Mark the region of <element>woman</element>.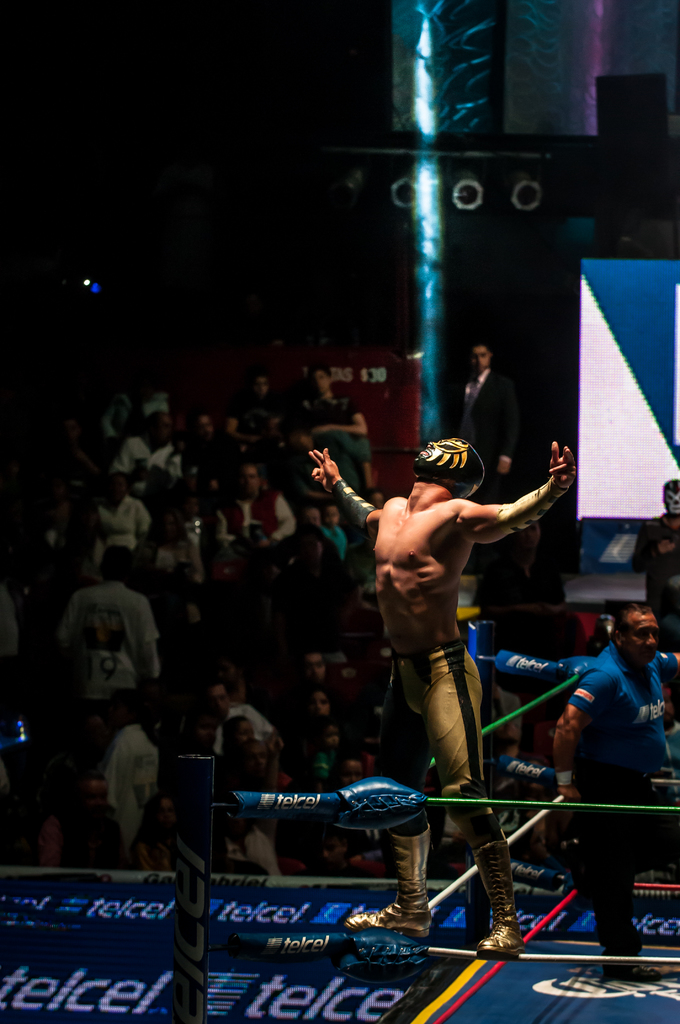
Region: select_region(287, 692, 337, 771).
